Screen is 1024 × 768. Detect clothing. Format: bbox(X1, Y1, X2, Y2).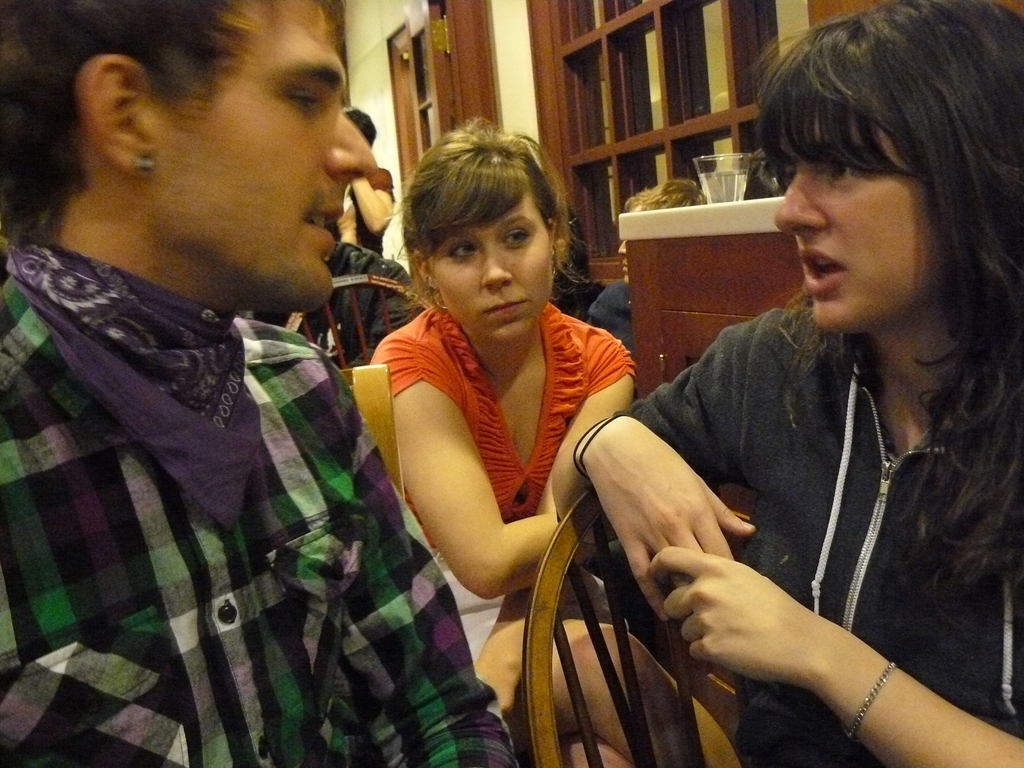
bbox(554, 276, 598, 324).
